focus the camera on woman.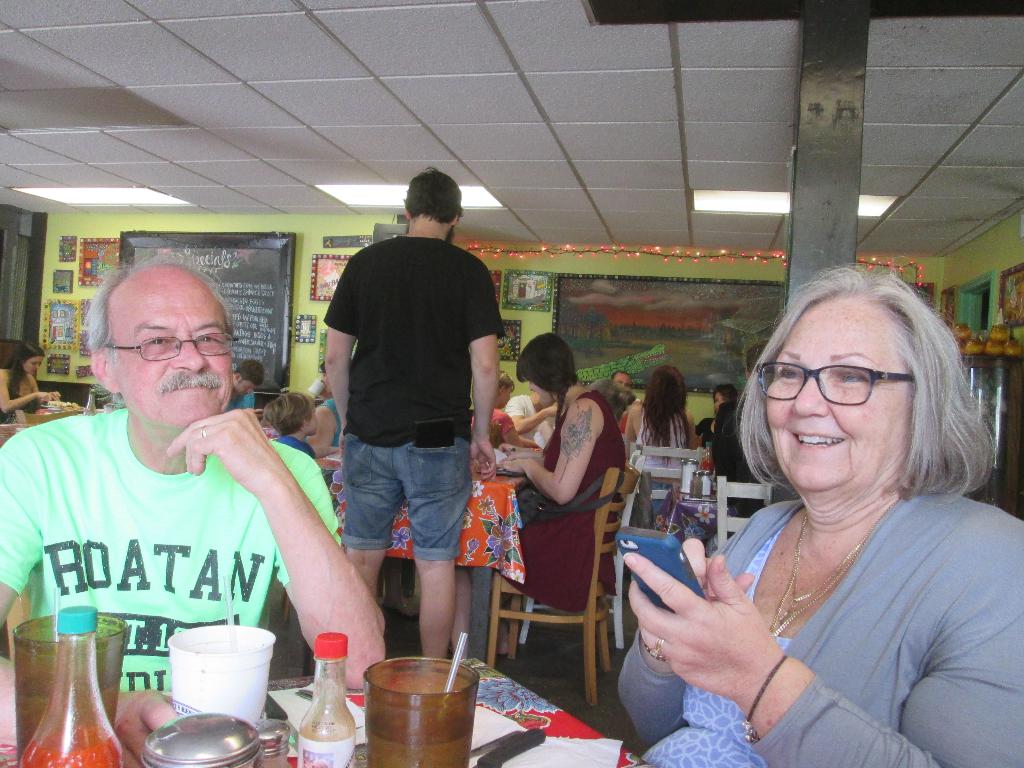
Focus region: bbox=[613, 267, 1023, 767].
